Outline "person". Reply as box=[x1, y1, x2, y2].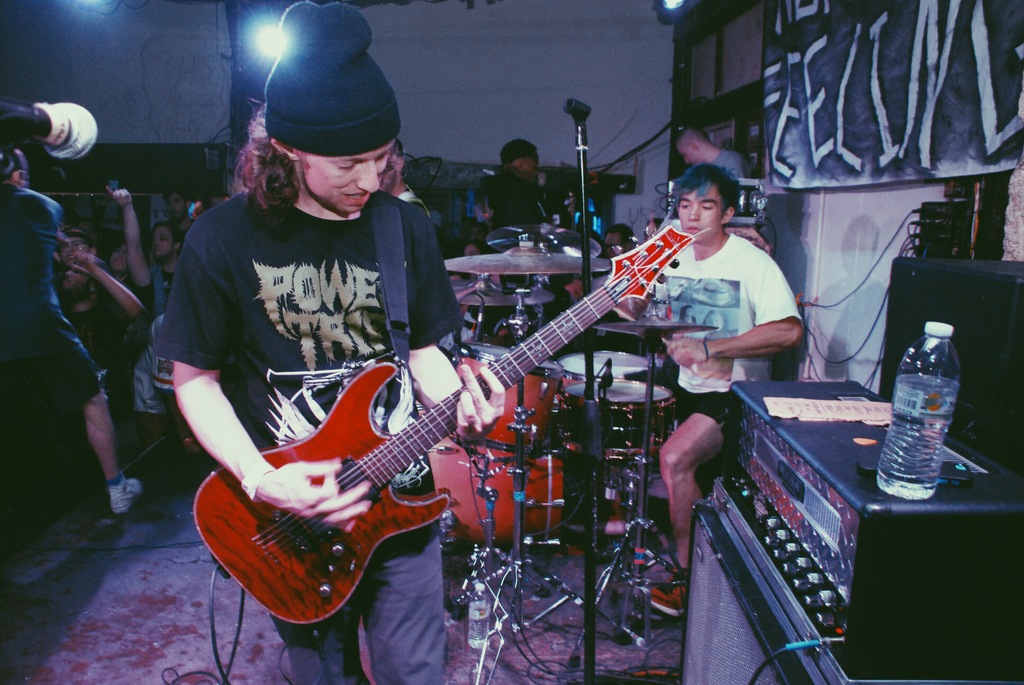
box=[614, 162, 803, 617].
